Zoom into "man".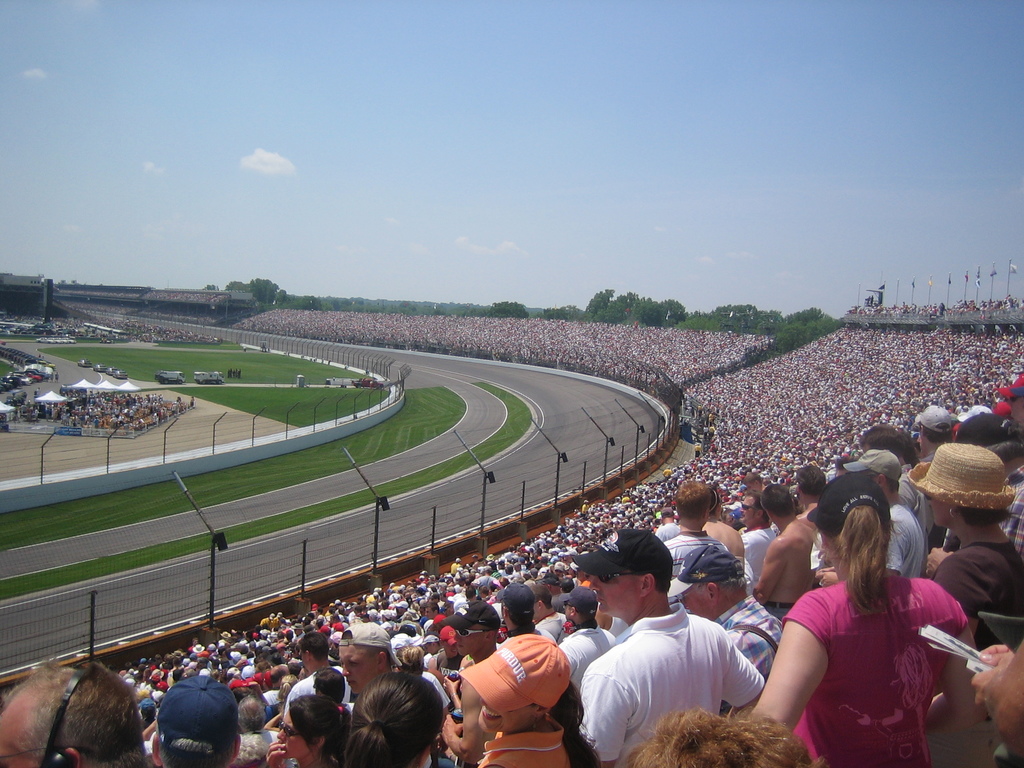
Zoom target: BBox(0, 664, 144, 767).
